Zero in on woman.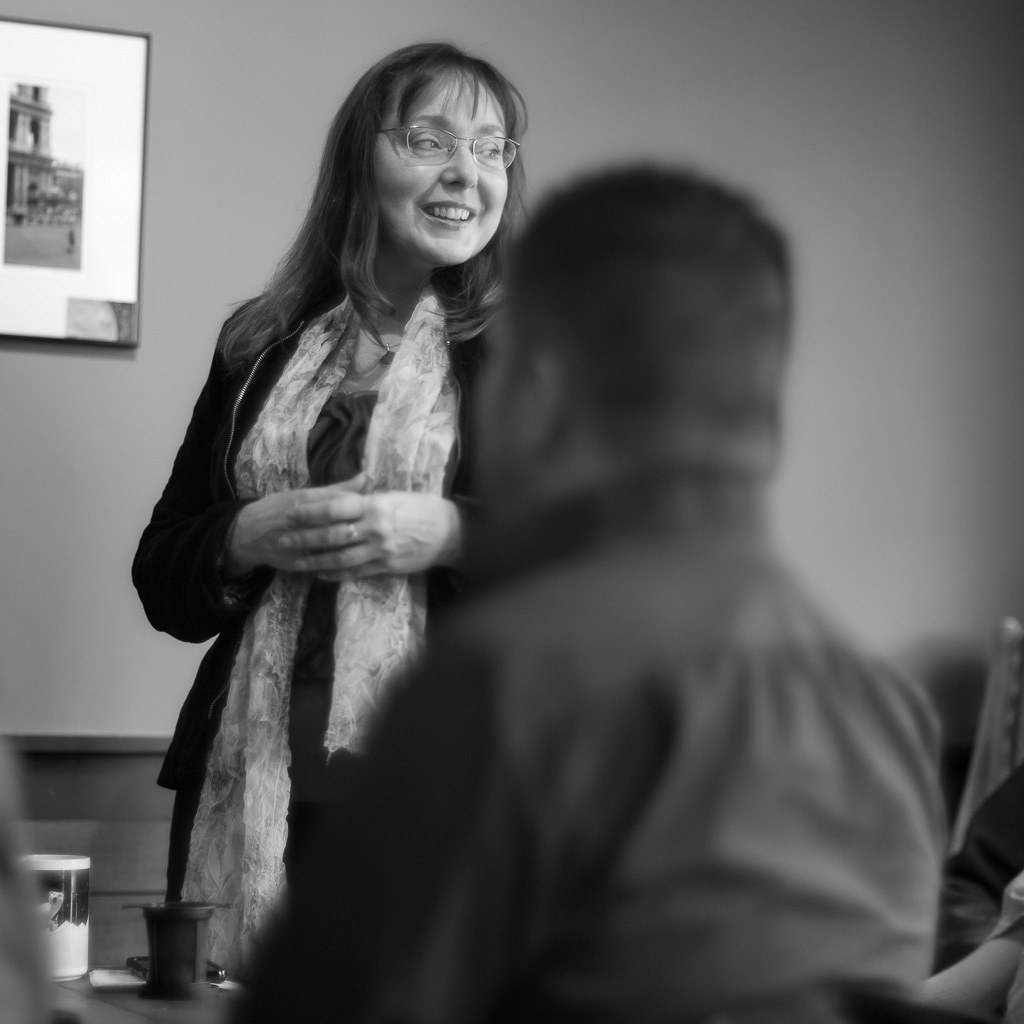
Zeroed in: <region>119, 39, 560, 964</region>.
